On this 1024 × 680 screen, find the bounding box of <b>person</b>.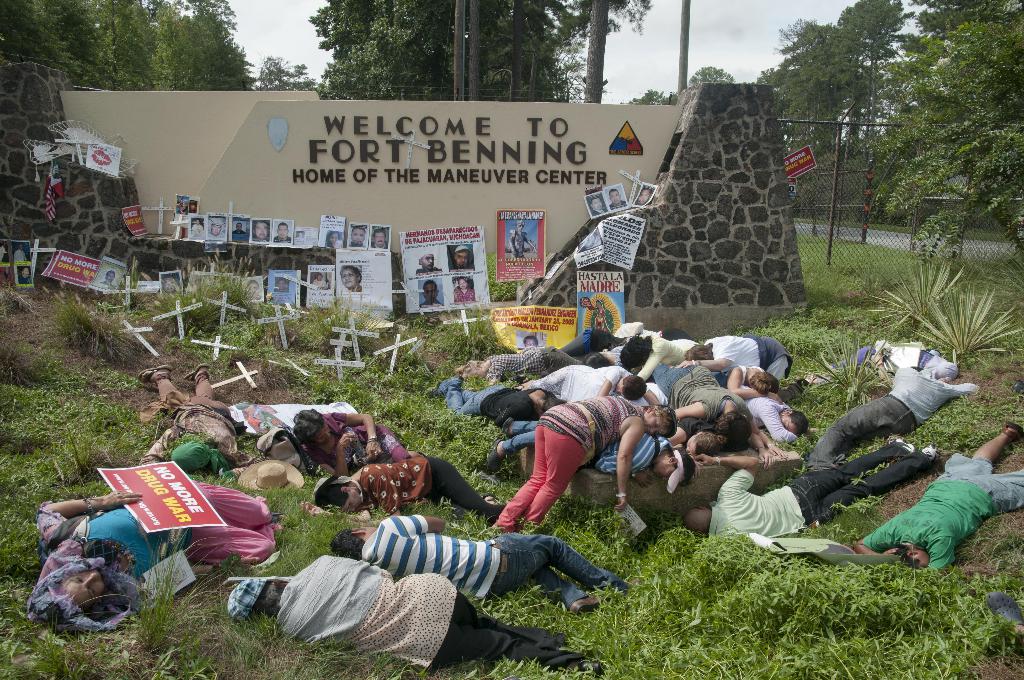
Bounding box: select_region(26, 476, 279, 644).
